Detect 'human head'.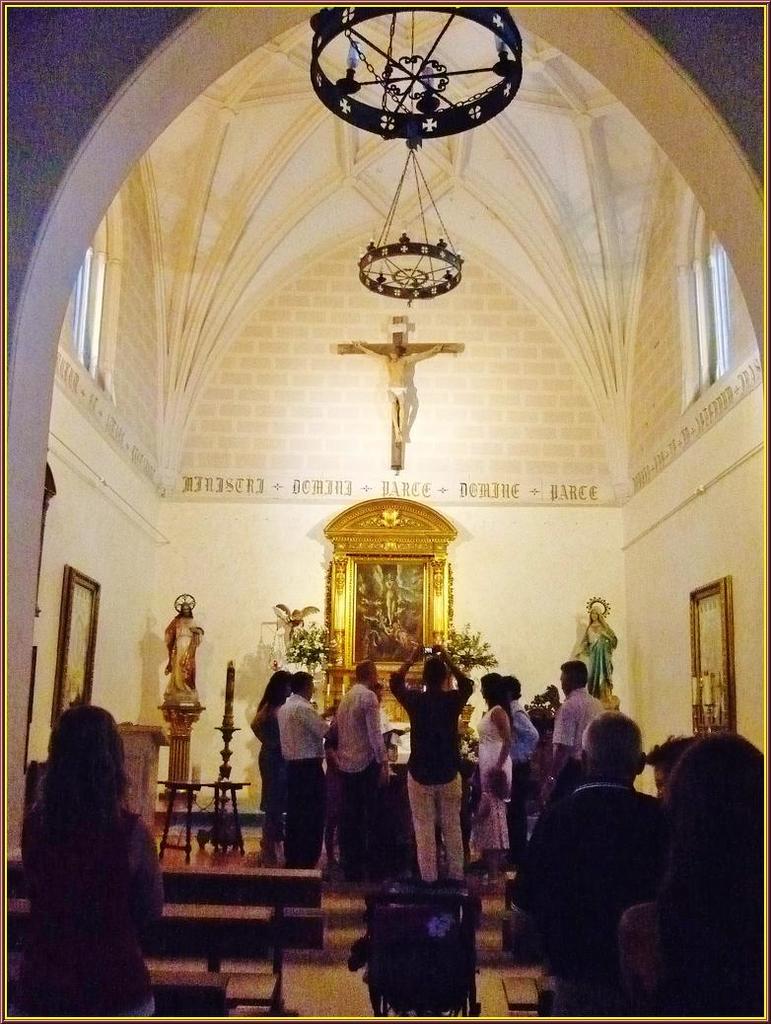
Detected at x1=567, y1=657, x2=585, y2=694.
